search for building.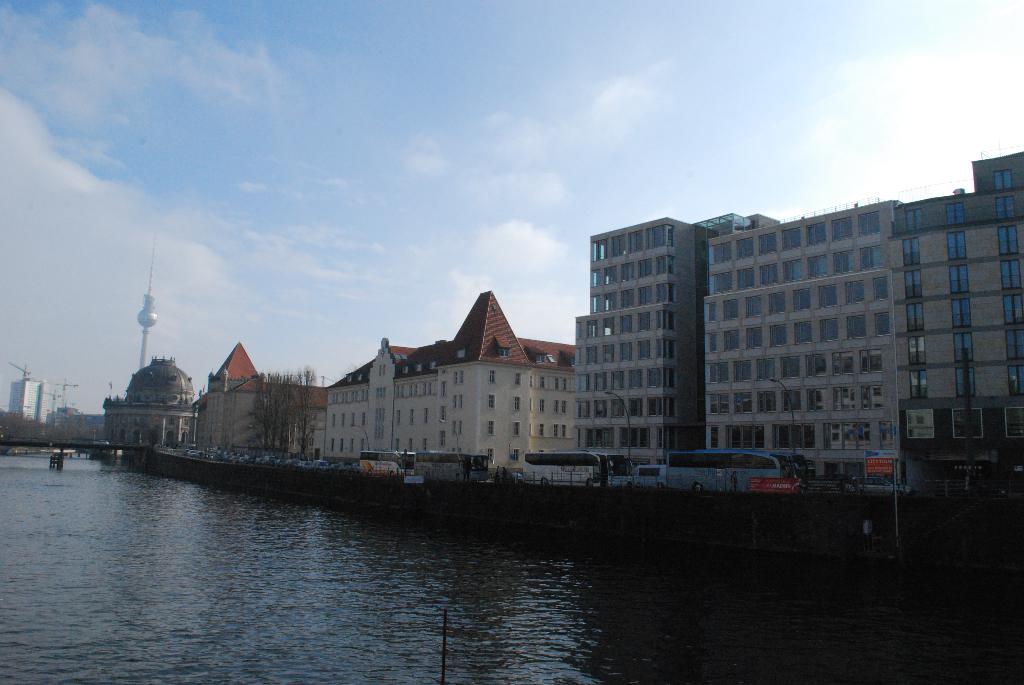
Found at {"x1": 7, "y1": 381, "x2": 36, "y2": 423}.
